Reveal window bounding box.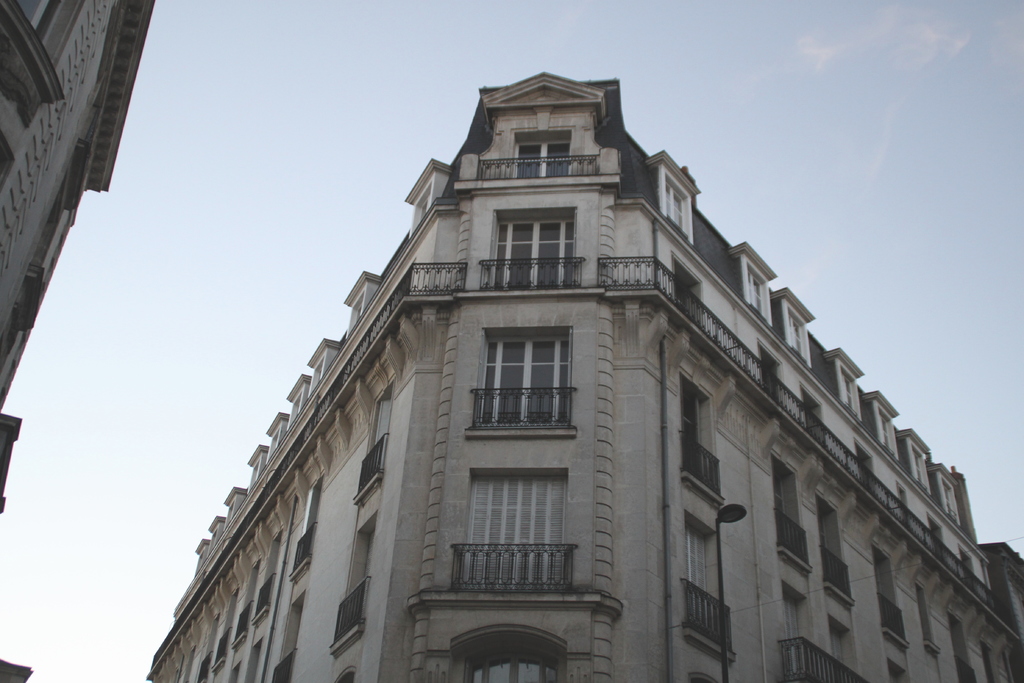
Revealed: BBox(489, 220, 579, 288).
